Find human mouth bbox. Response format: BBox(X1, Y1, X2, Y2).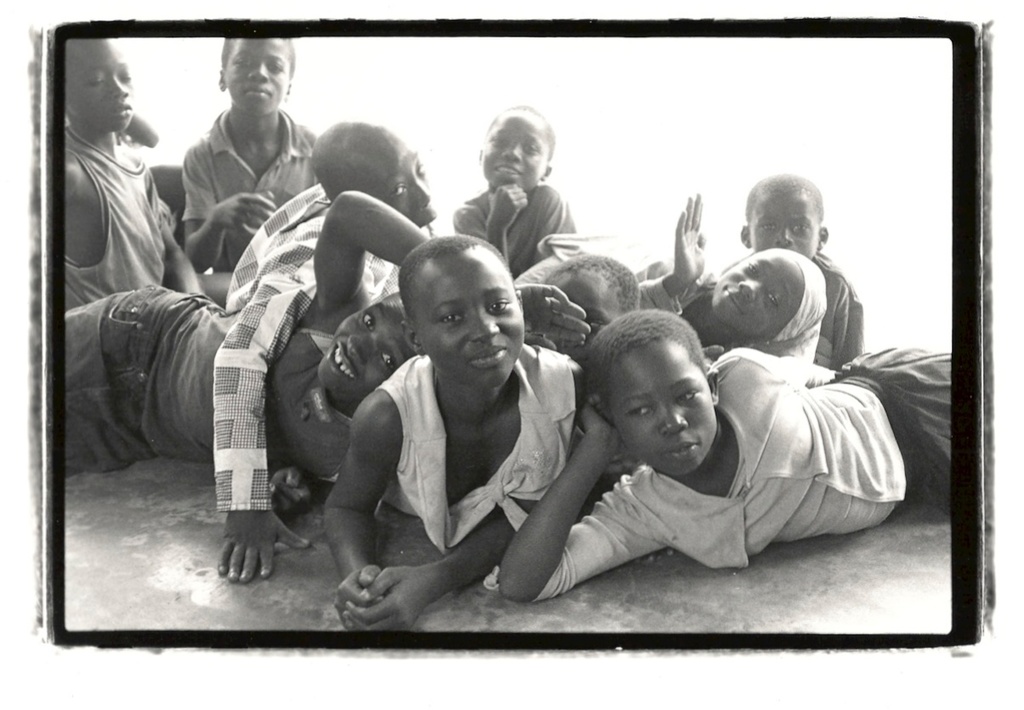
BBox(335, 343, 356, 379).
